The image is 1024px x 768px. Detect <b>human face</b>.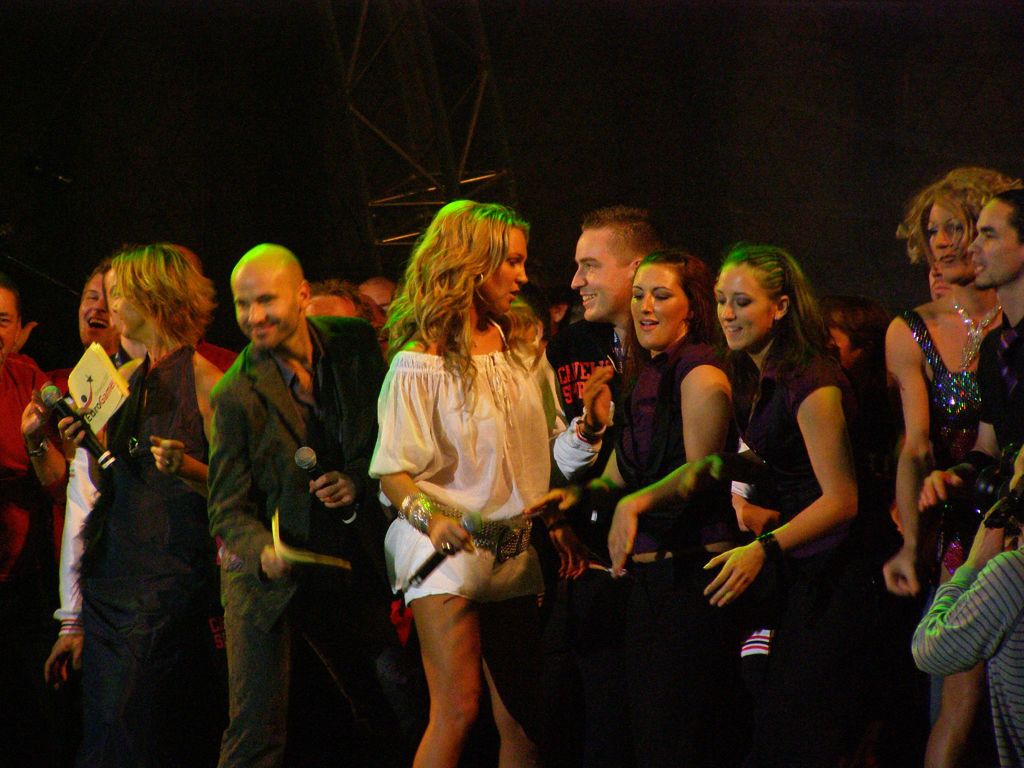
Detection: x1=934 y1=213 x2=970 y2=276.
